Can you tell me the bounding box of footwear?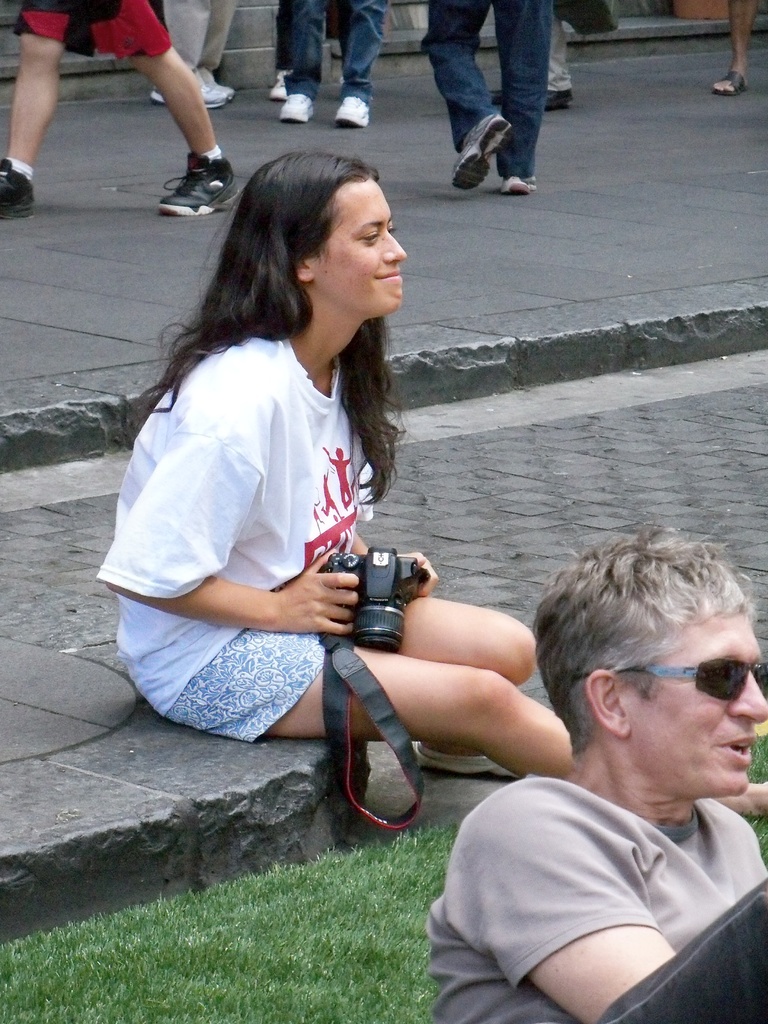
<box>207,77,228,102</box>.
